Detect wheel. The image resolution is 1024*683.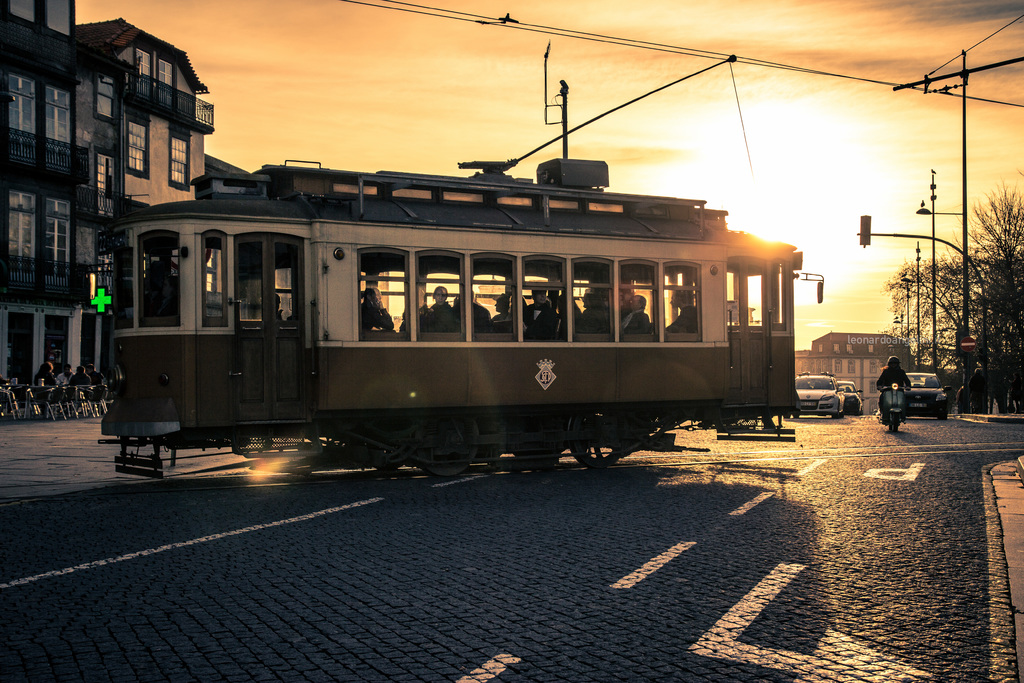
select_region(568, 404, 637, 471).
